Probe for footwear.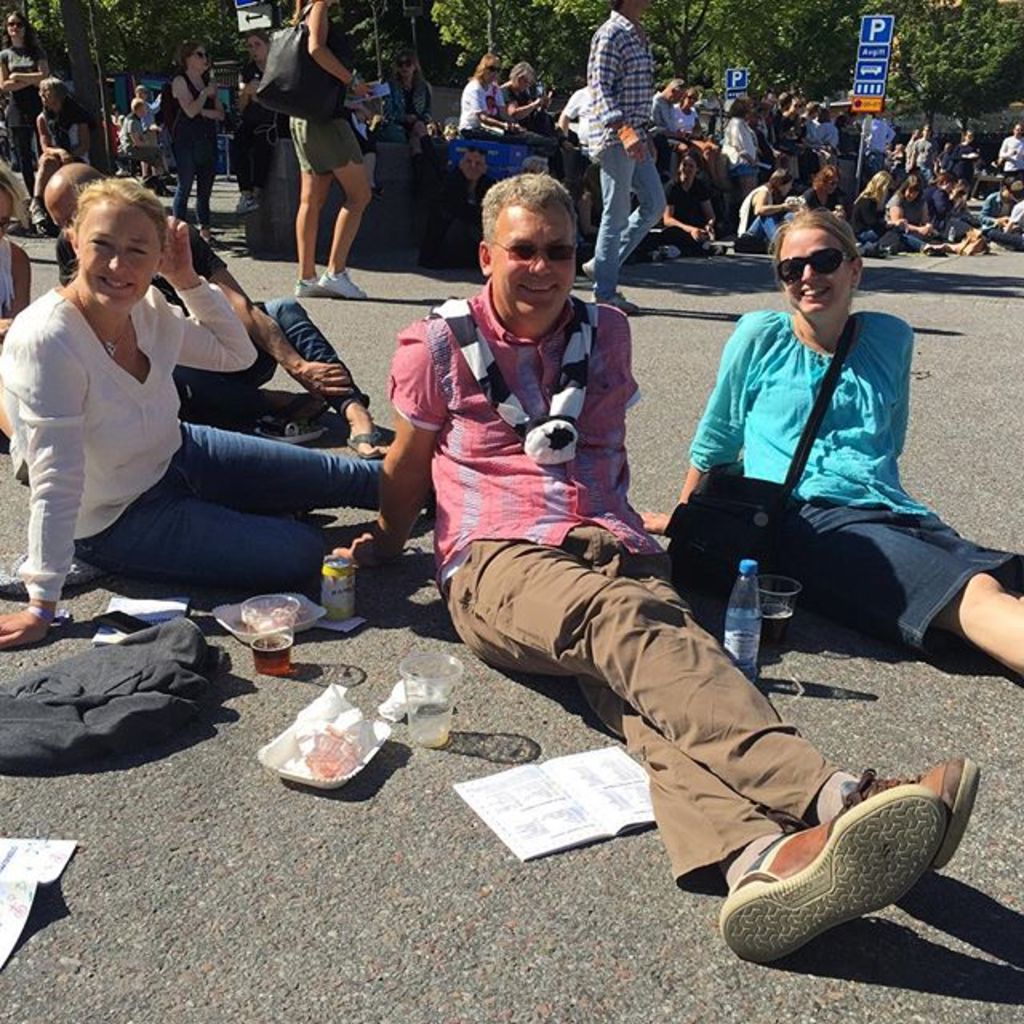
Probe result: (595, 290, 634, 318).
